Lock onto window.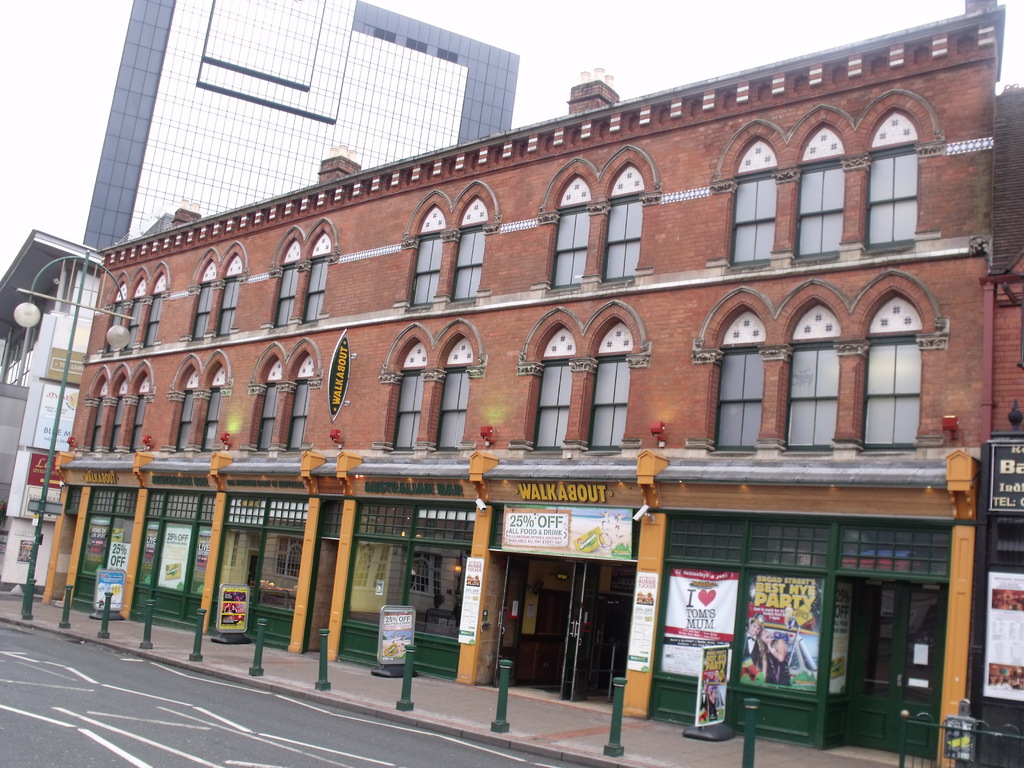
Locked: bbox(246, 347, 280, 444).
